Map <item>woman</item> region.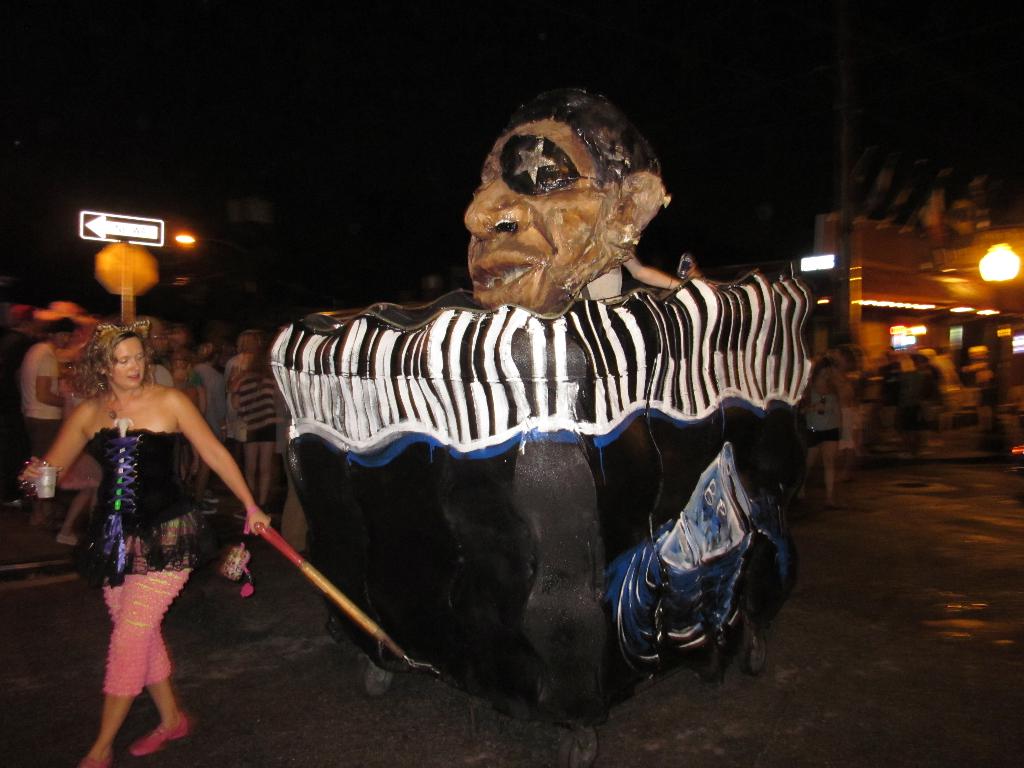
Mapped to select_region(35, 326, 282, 767).
